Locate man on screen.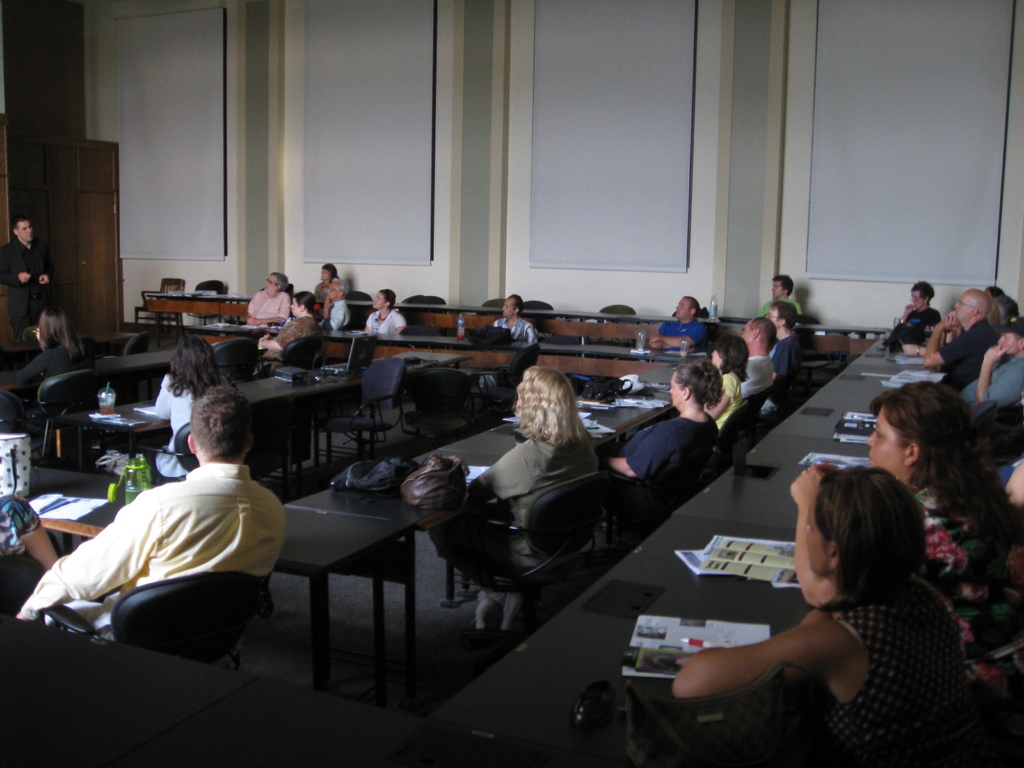
On screen at 649,296,706,348.
